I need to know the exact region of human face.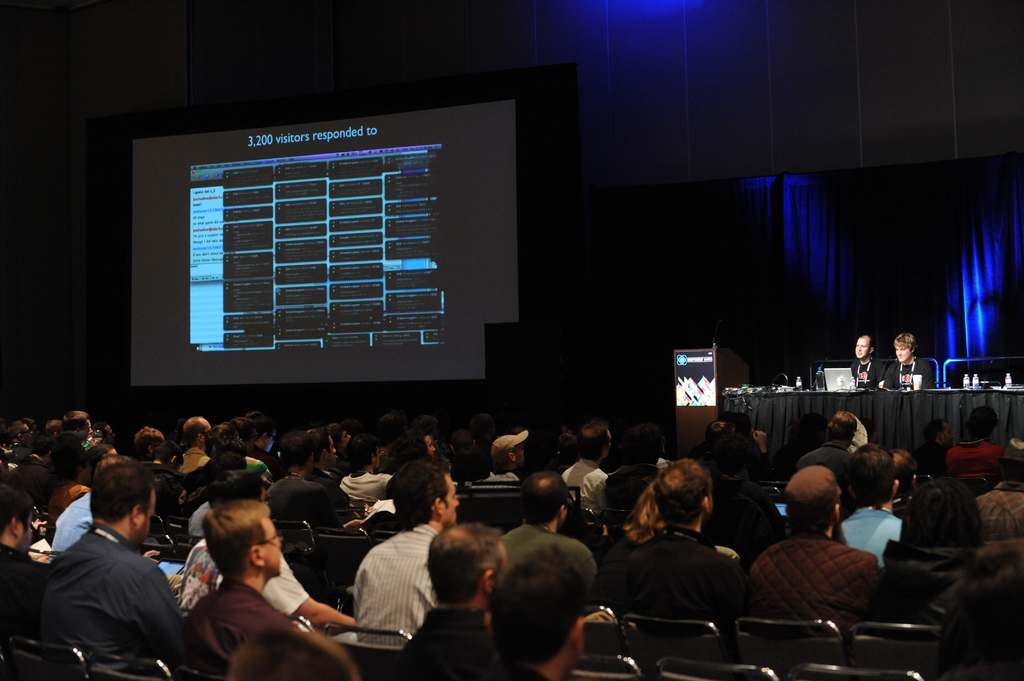
Region: 328/442/336/474.
